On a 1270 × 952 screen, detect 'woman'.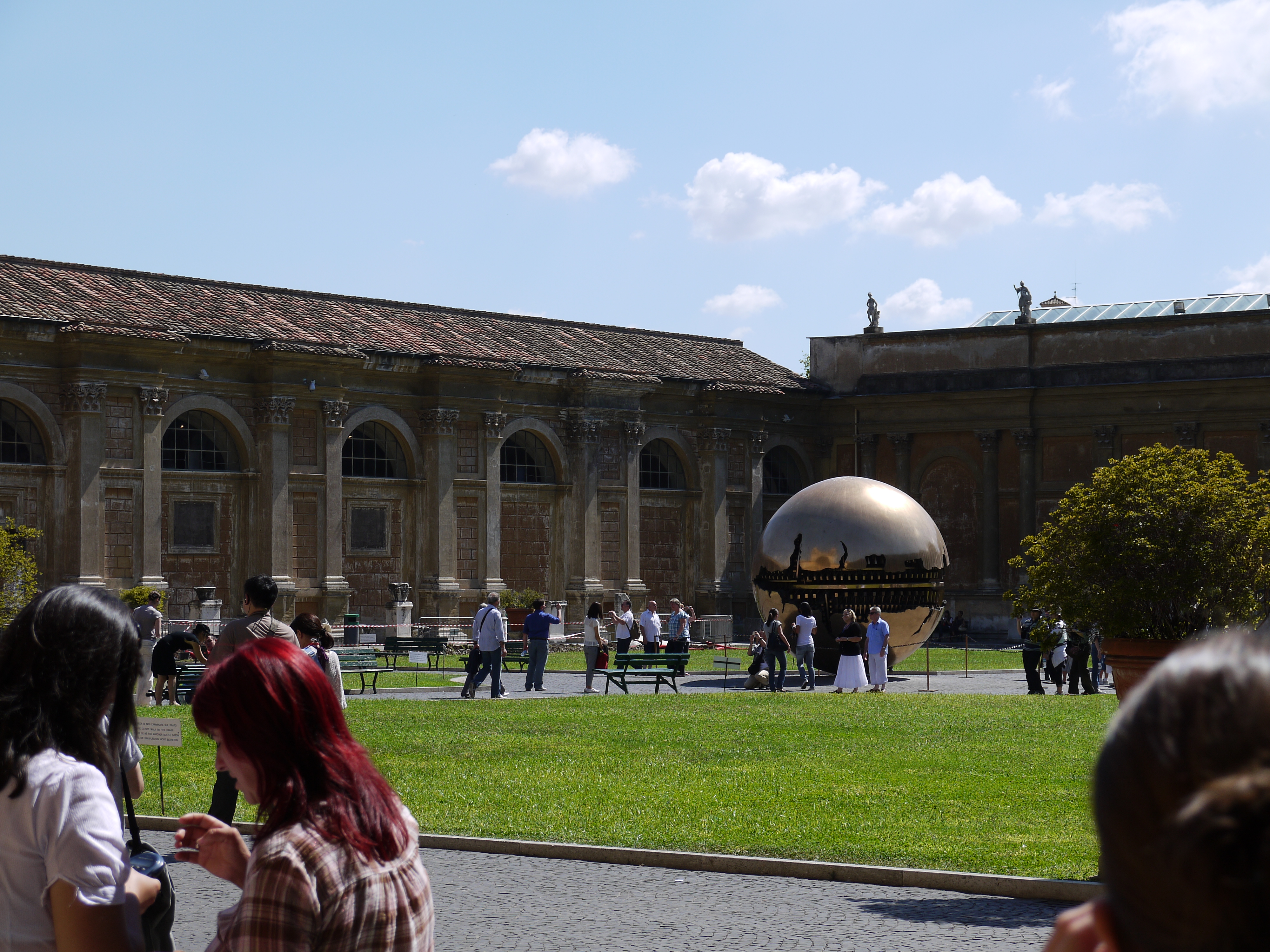
{"x1": 47, "y1": 194, "x2": 137, "y2": 299}.
